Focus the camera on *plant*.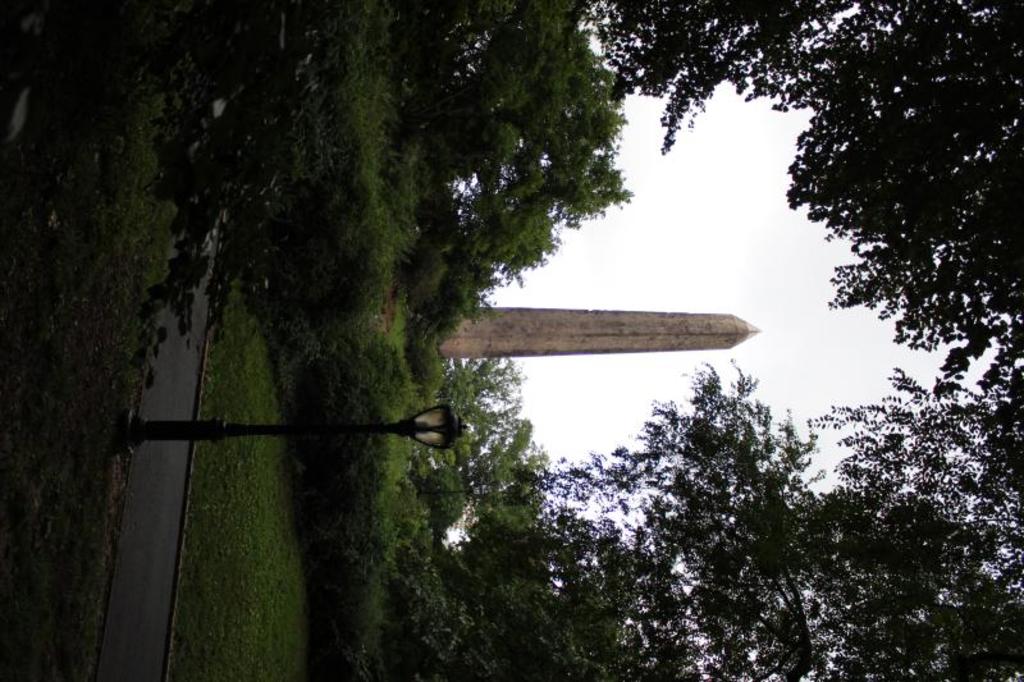
Focus region: rect(182, 283, 332, 681).
